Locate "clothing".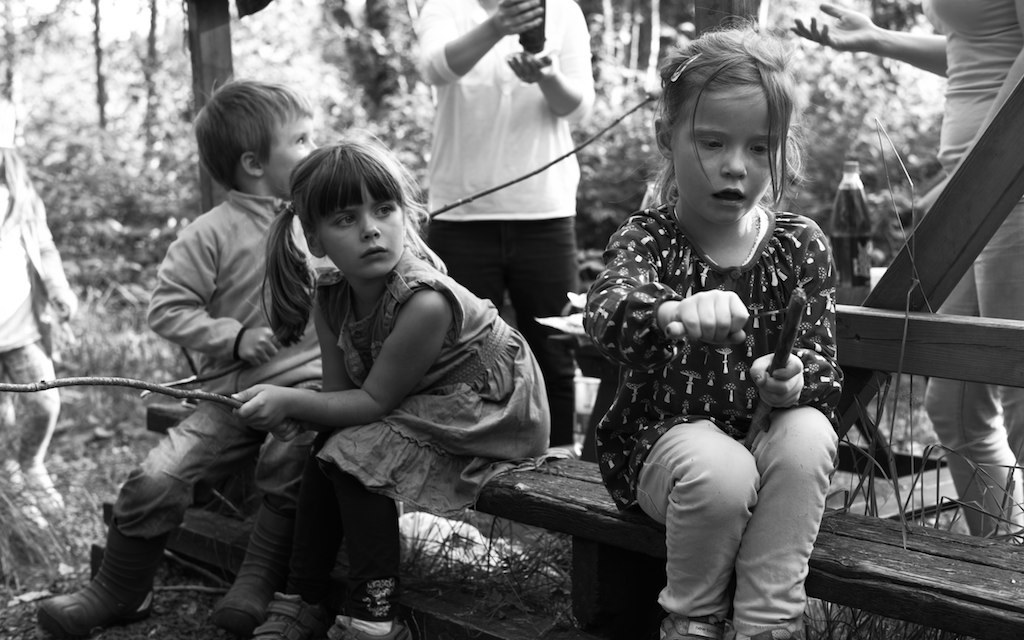
Bounding box: (x1=422, y1=222, x2=576, y2=438).
